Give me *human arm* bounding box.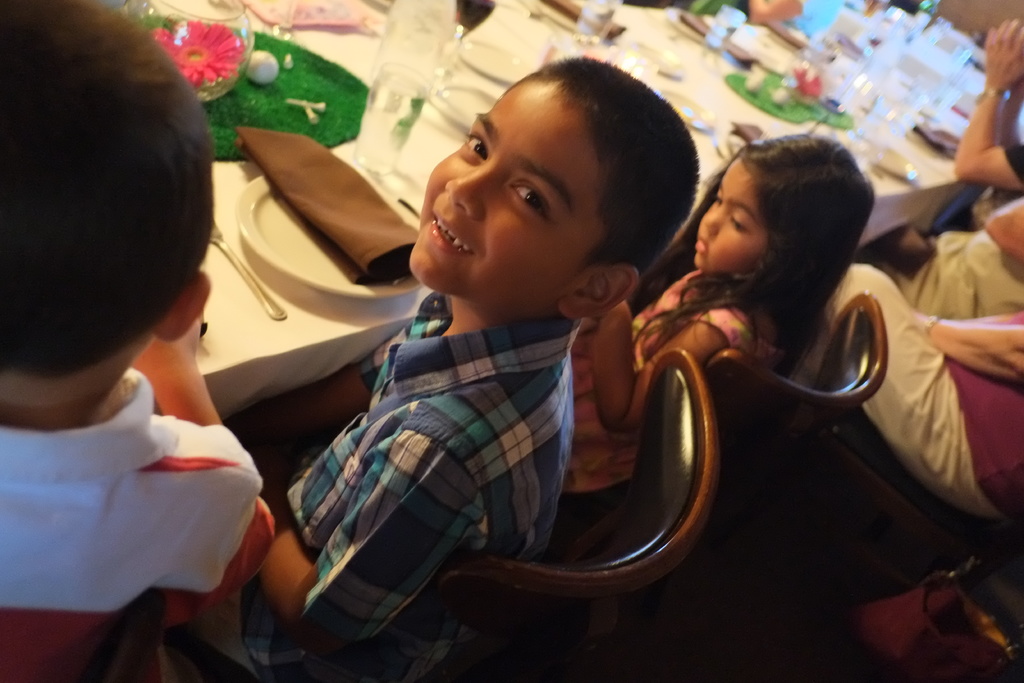
582/299/757/442.
